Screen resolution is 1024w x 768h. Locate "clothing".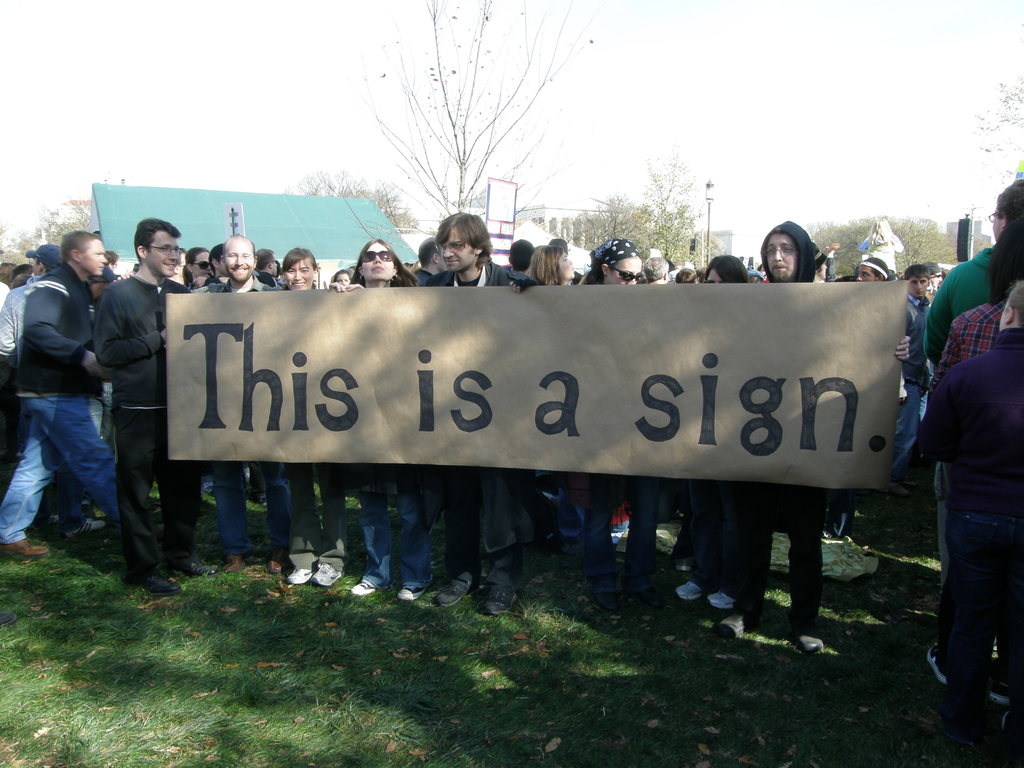
930, 300, 1020, 393.
